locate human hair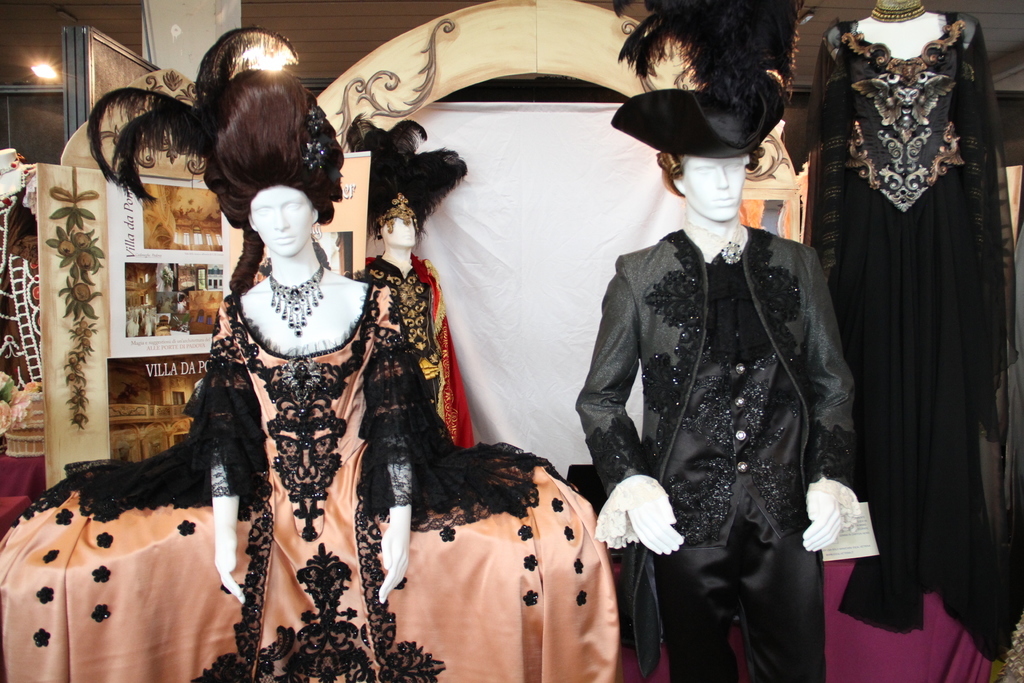
rect(88, 50, 355, 325)
